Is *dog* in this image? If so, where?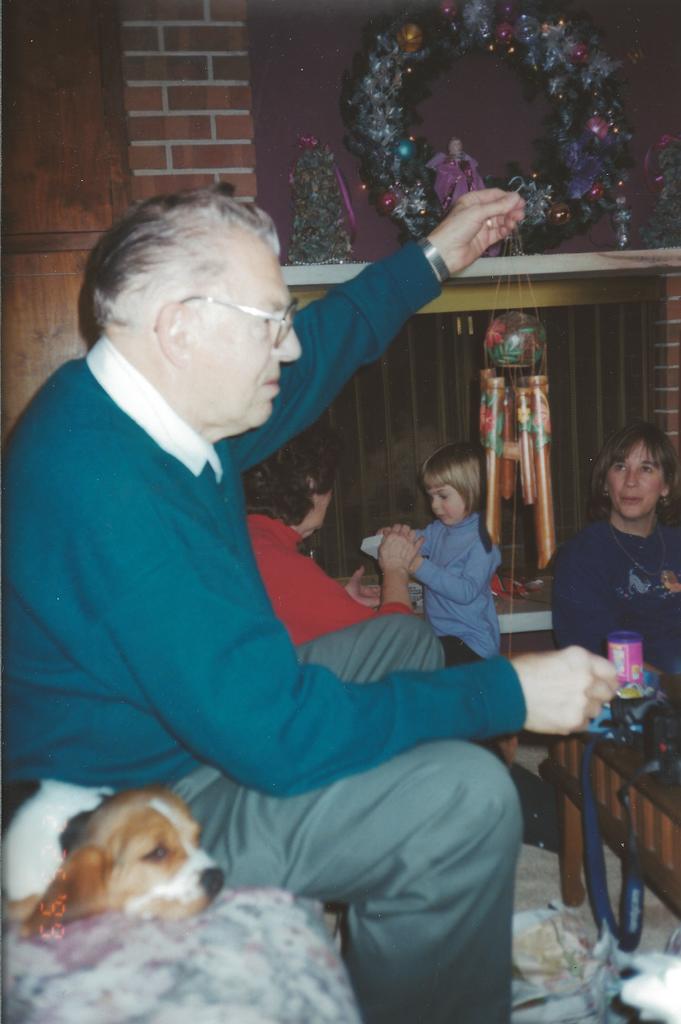
Yes, at select_region(0, 776, 226, 941).
